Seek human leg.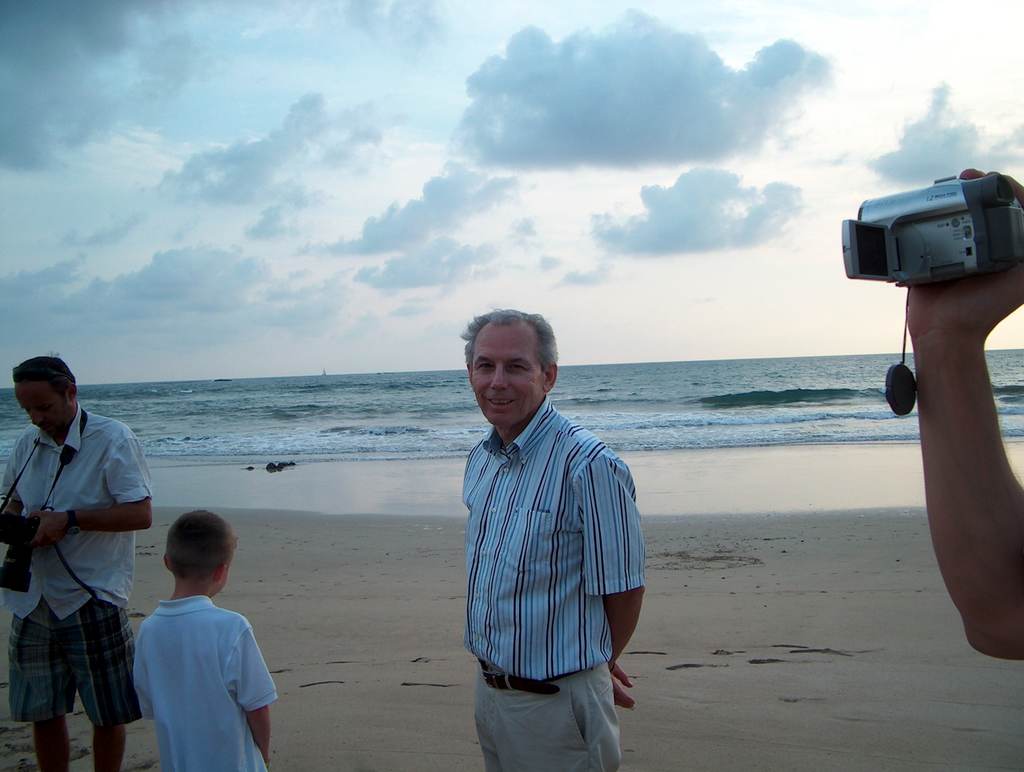
bbox=[67, 587, 141, 771].
